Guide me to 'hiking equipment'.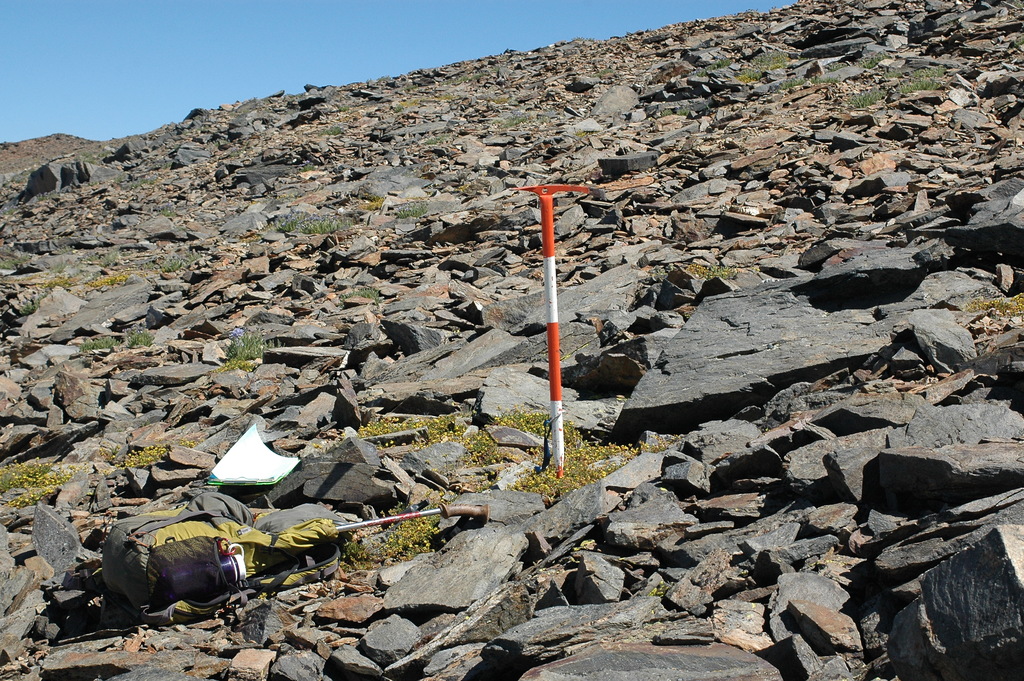
Guidance: BBox(24, 445, 393, 655).
